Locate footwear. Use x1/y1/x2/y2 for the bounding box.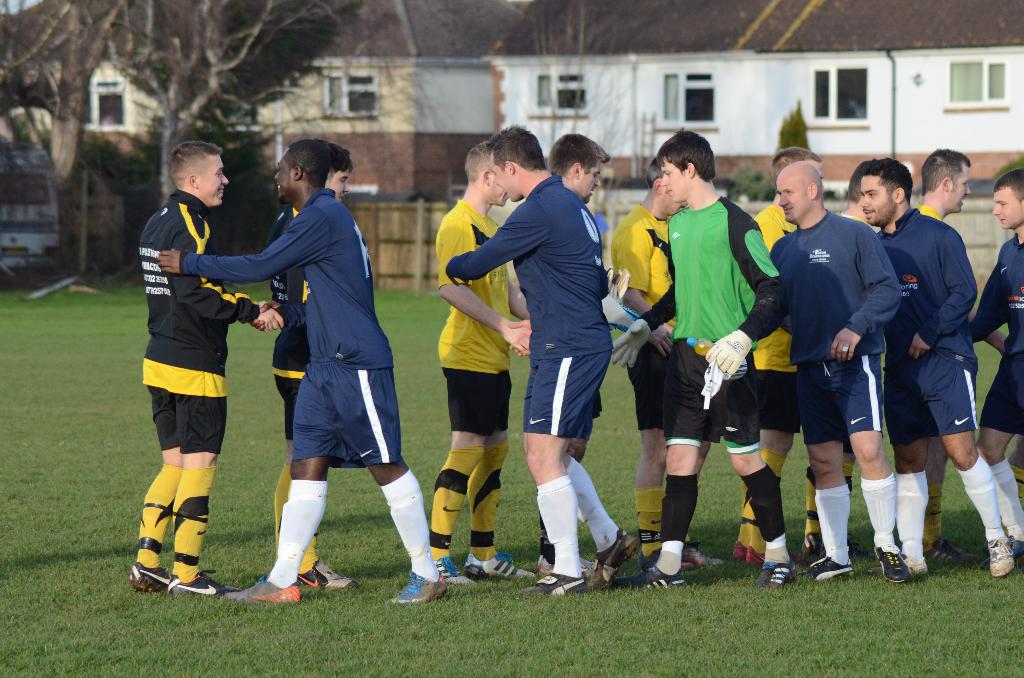
810/554/850/585.
